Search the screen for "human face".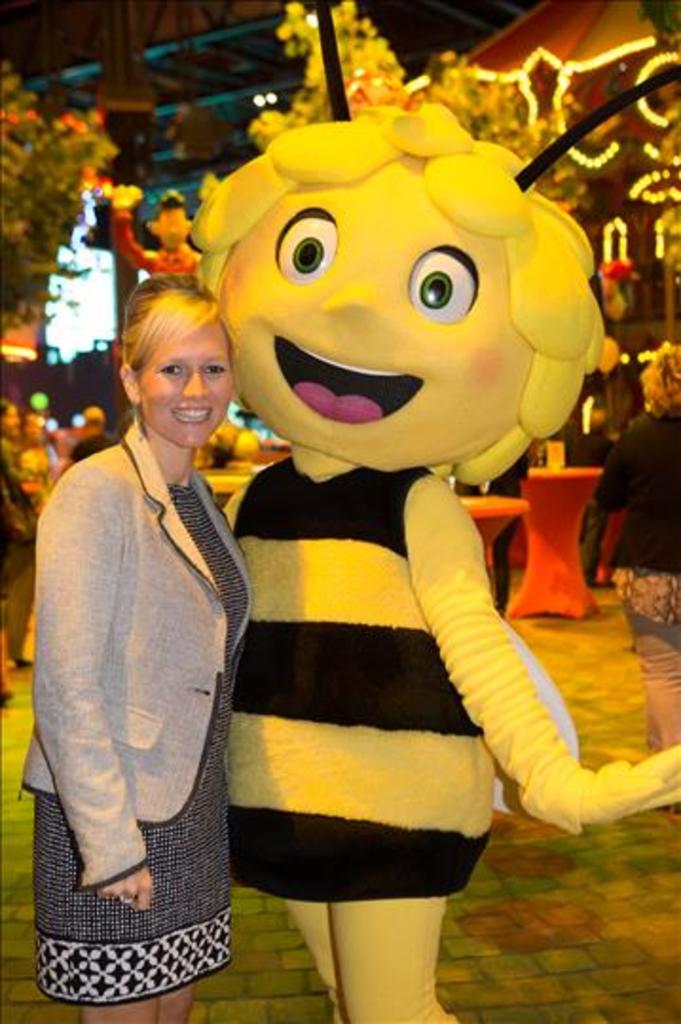
Found at <region>214, 157, 522, 472</region>.
